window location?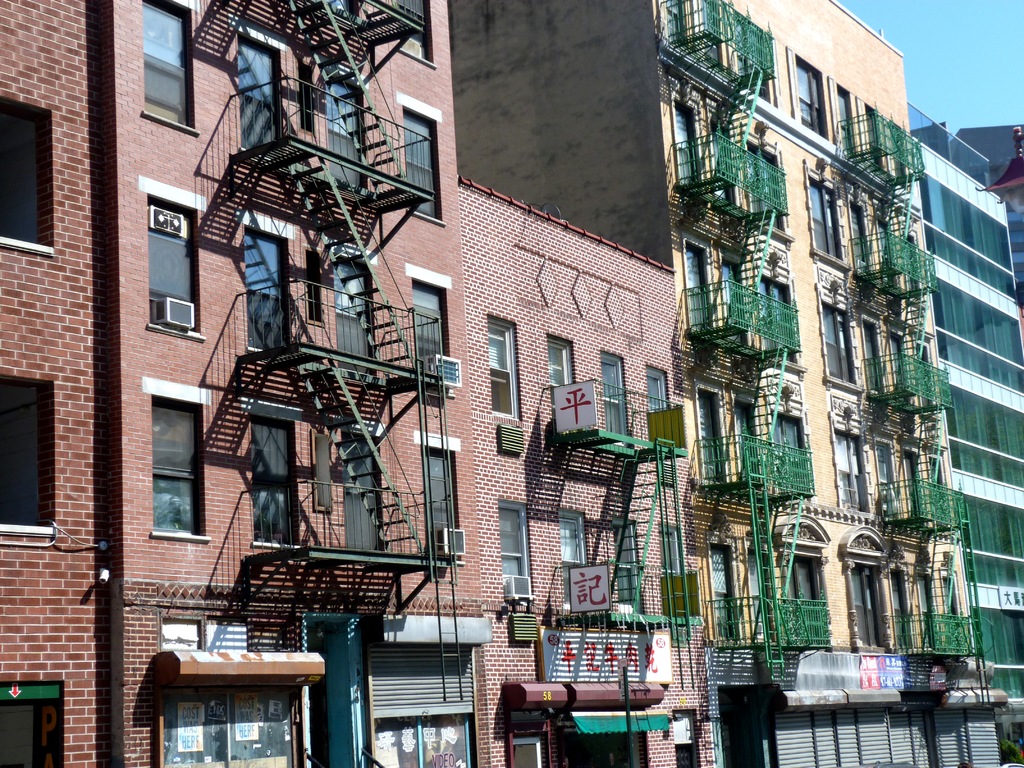
bbox=(846, 569, 876, 641)
